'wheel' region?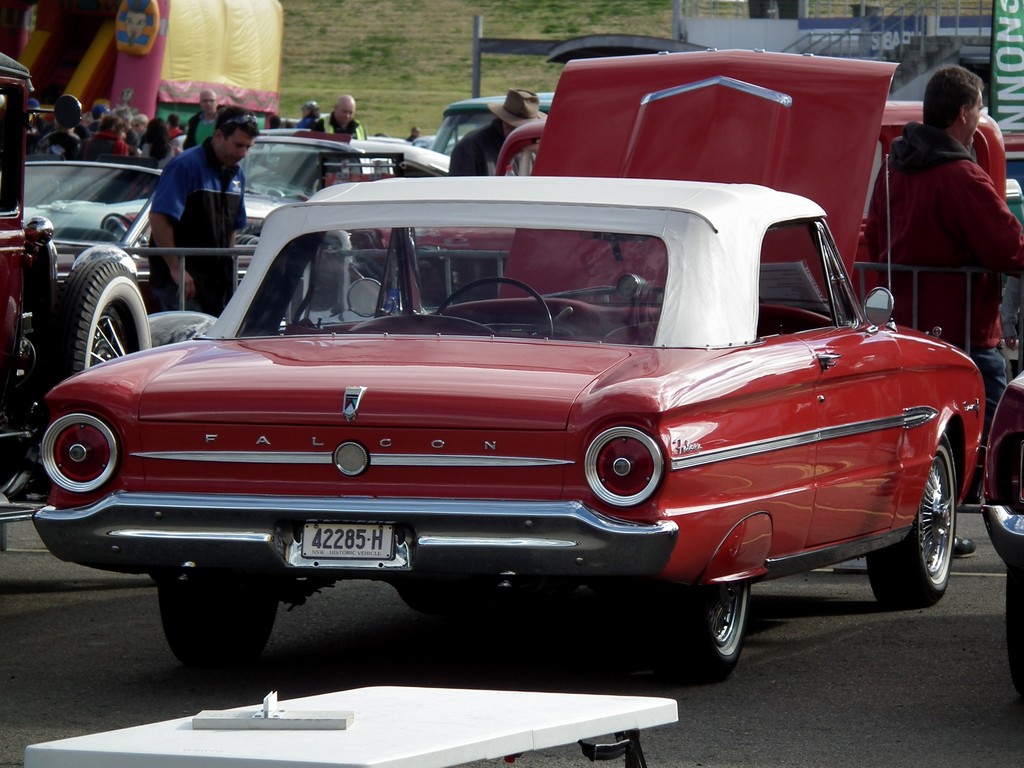
crop(401, 580, 508, 616)
